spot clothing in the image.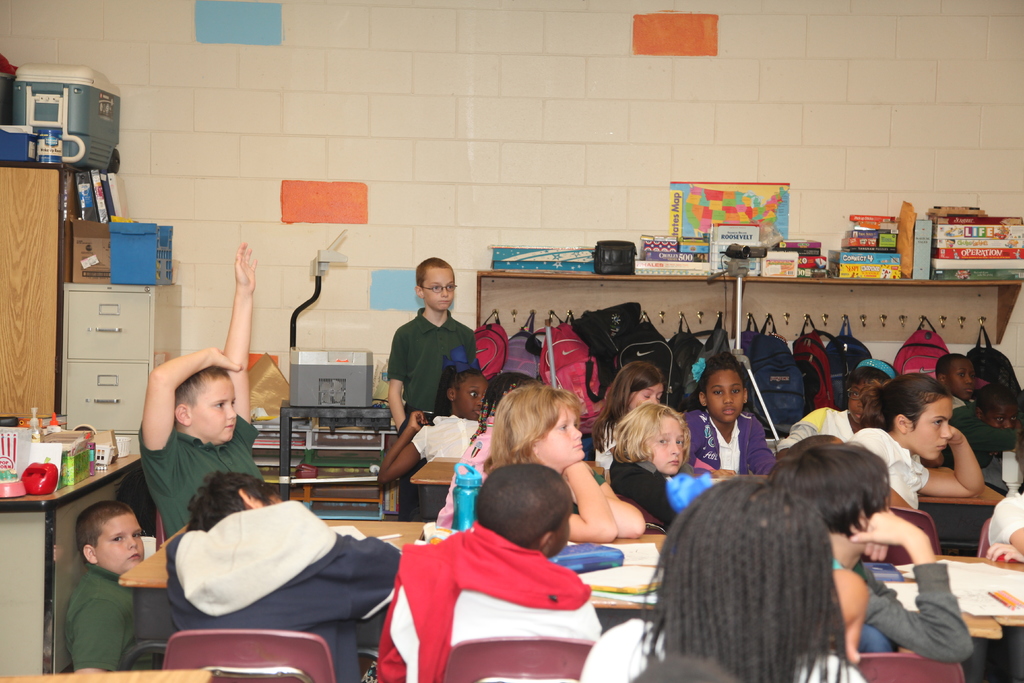
clothing found at pyautogui.locateOnScreen(851, 562, 972, 667).
